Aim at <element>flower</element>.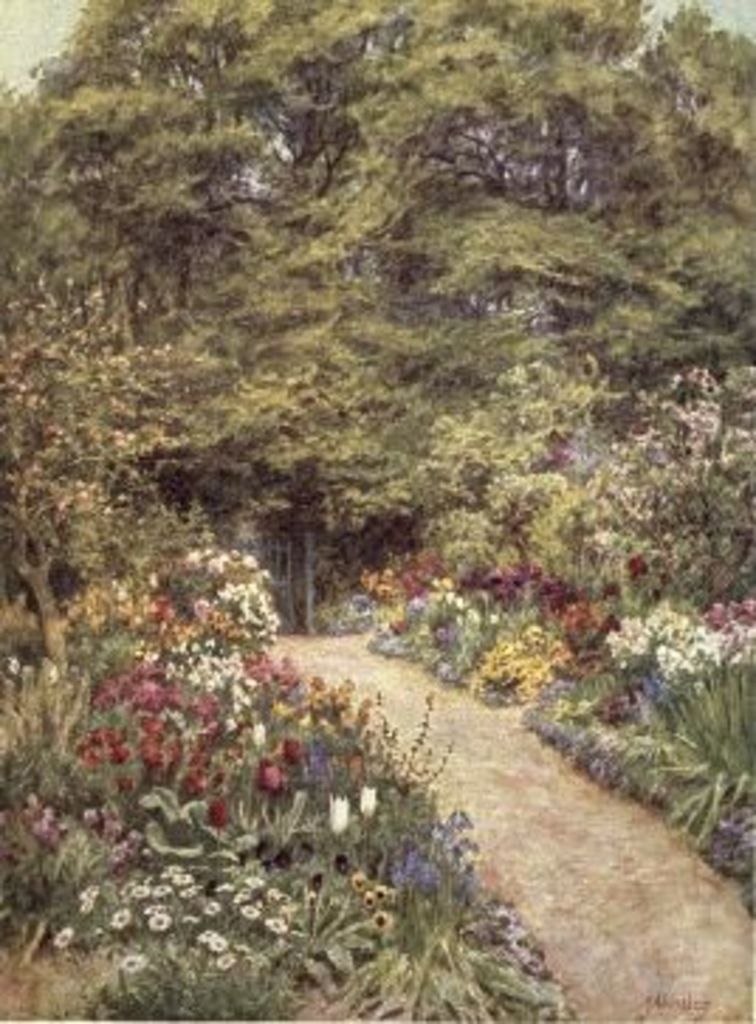
Aimed at (x1=192, y1=911, x2=203, y2=920).
